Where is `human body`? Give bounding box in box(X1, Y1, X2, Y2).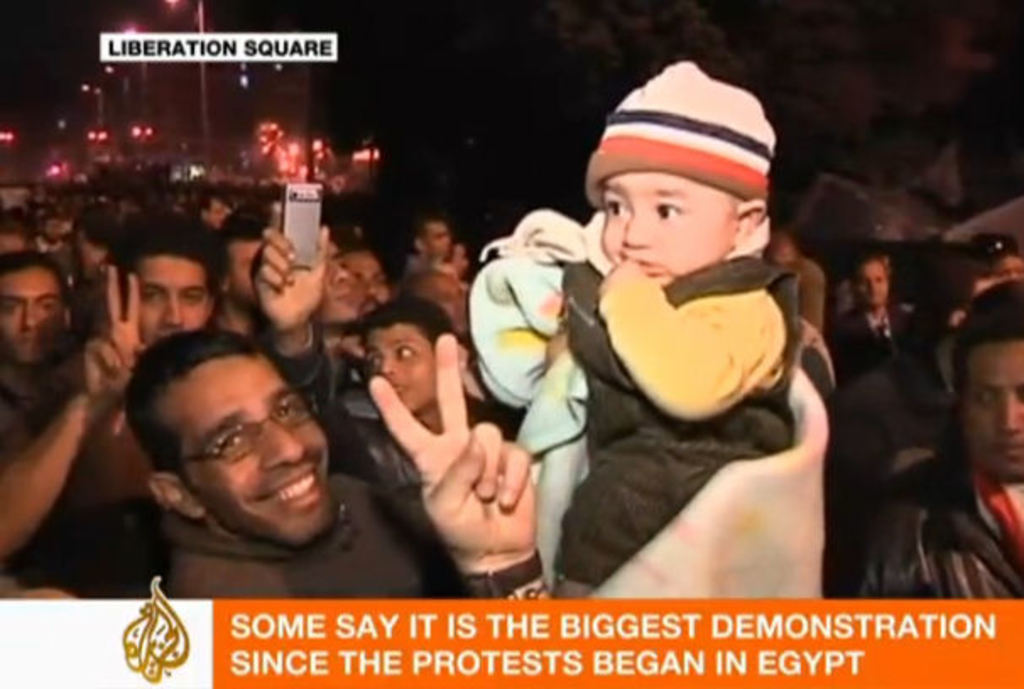
box(210, 208, 253, 341).
